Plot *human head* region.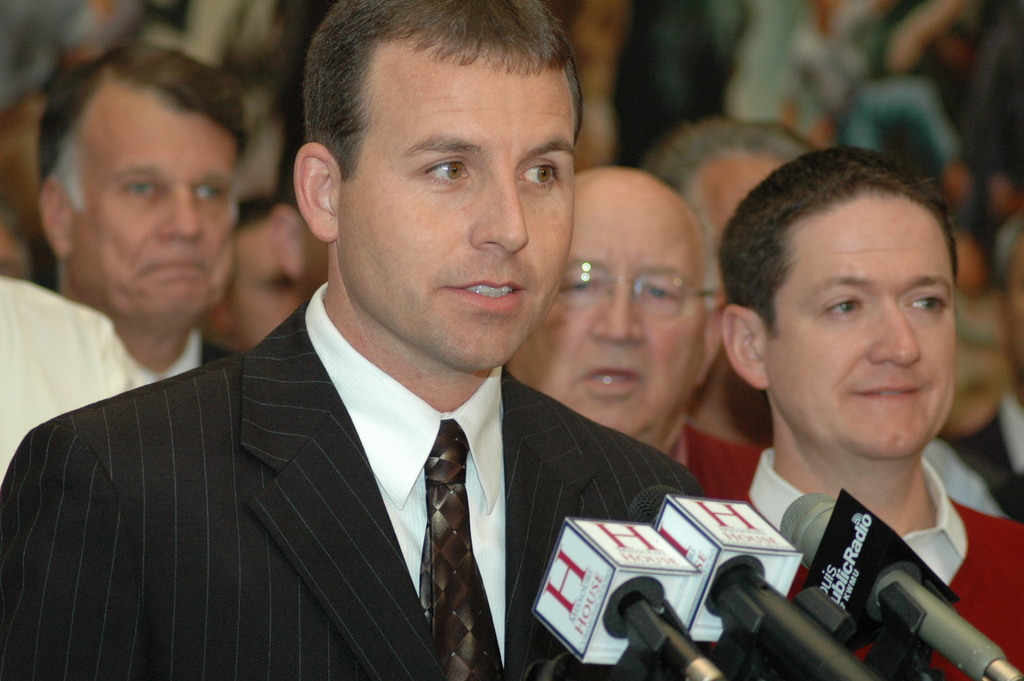
Plotted at 746, 140, 973, 430.
